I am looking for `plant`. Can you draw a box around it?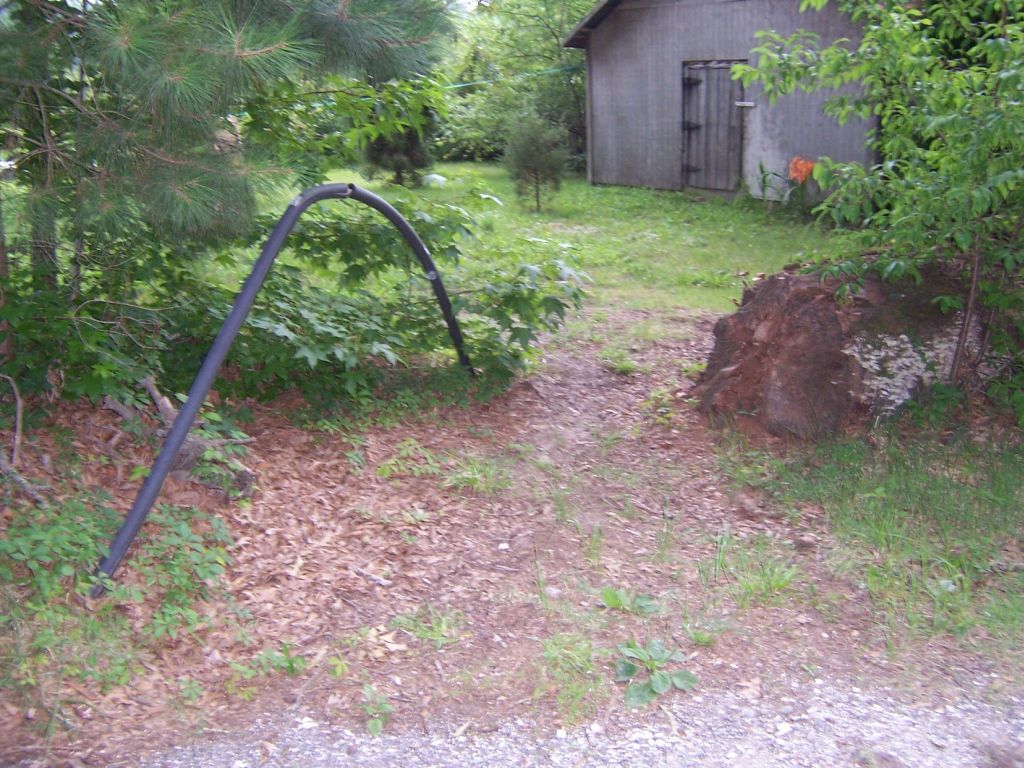
Sure, the bounding box is [x1=536, y1=462, x2=575, y2=527].
